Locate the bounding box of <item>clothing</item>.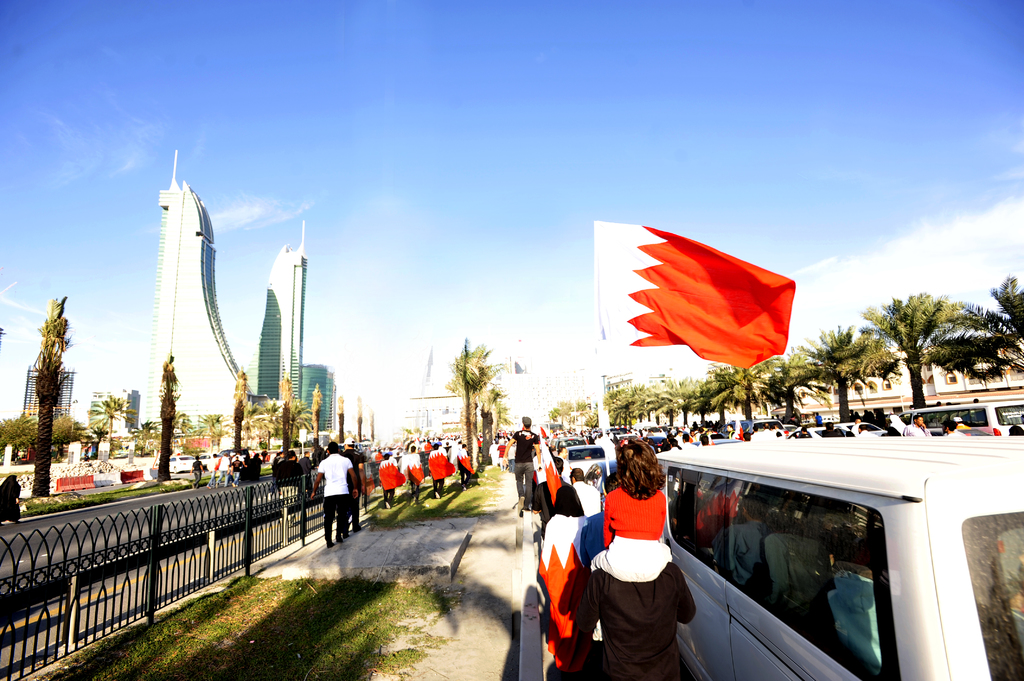
Bounding box: Rect(600, 480, 694, 640).
